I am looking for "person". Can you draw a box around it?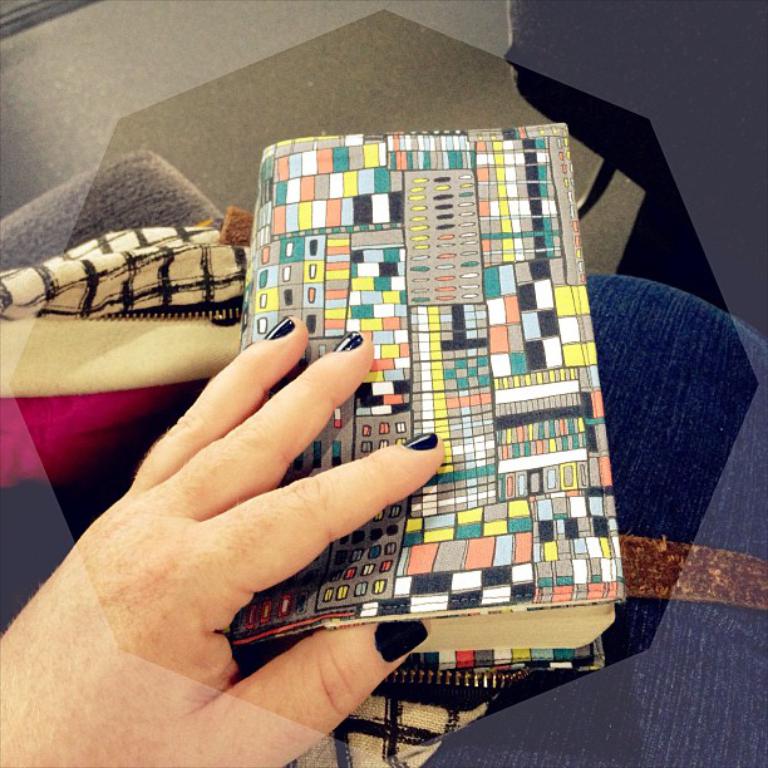
Sure, the bounding box is [left=0, top=269, right=767, bottom=767].
